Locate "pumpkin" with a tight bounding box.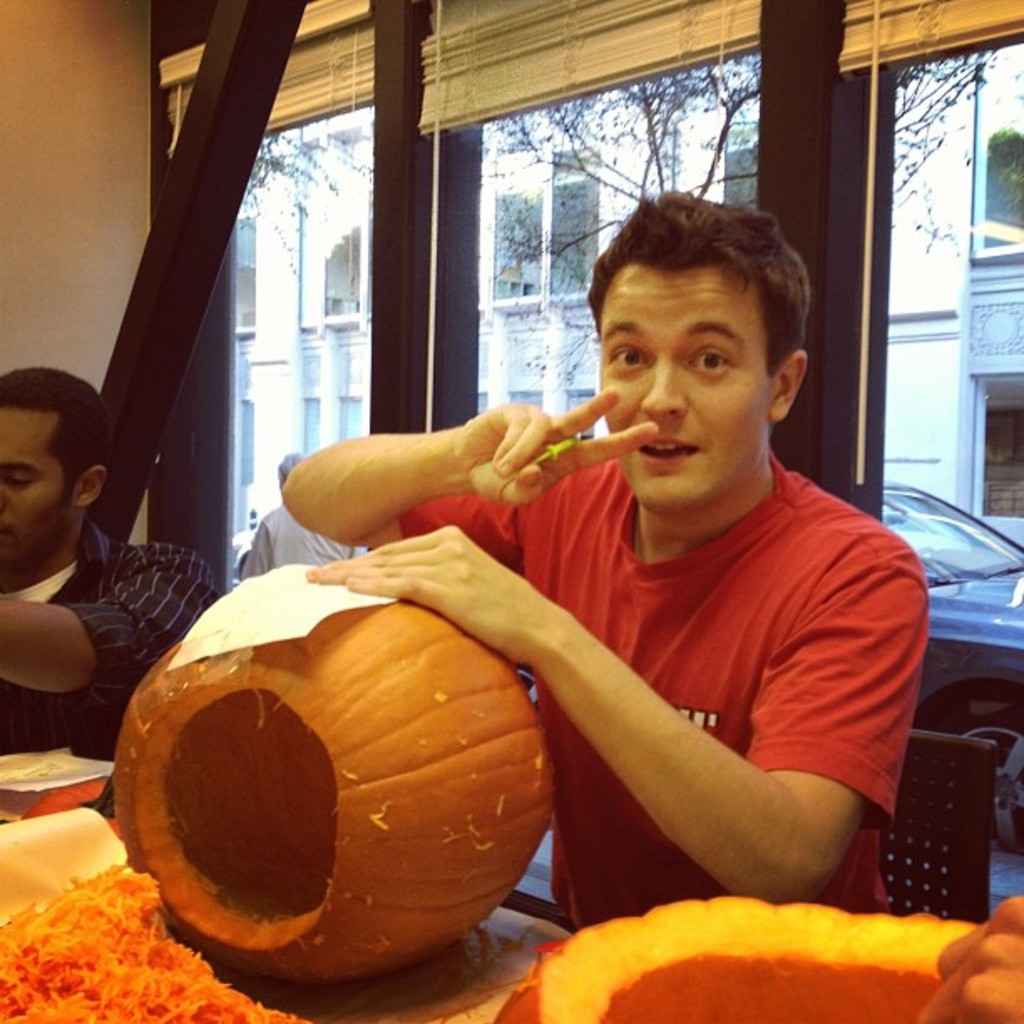
(x1=114, y1=566, x2=566, y2=992).
